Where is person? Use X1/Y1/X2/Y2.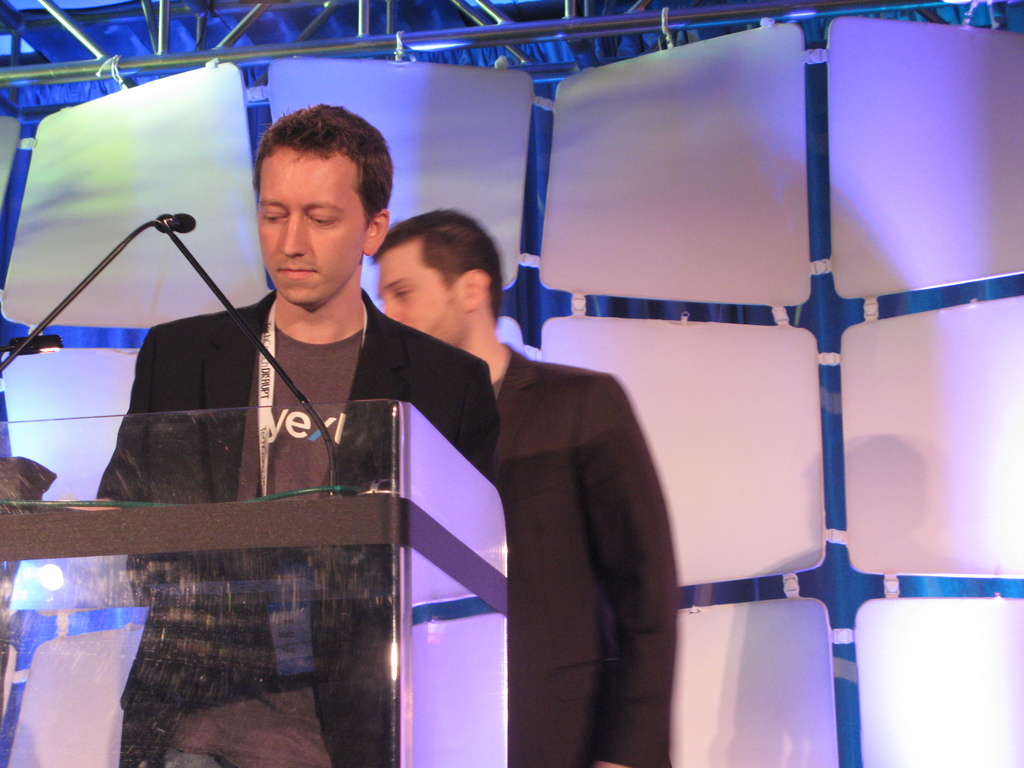
90/104/497/767.
